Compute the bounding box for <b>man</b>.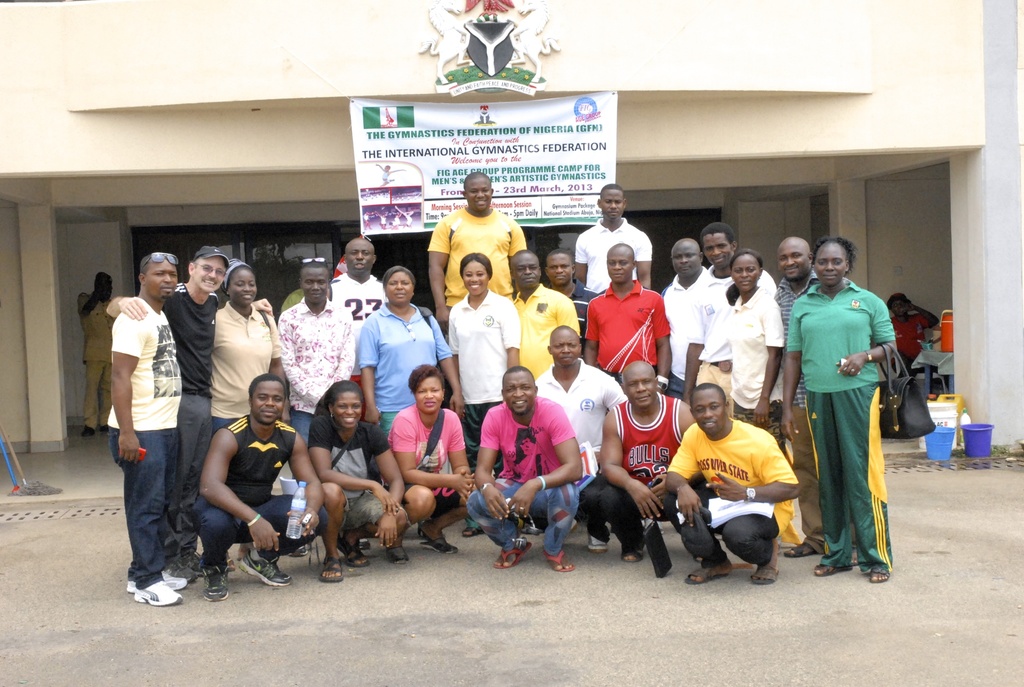
x1=660, y1=383, x2=805, y2=587.
